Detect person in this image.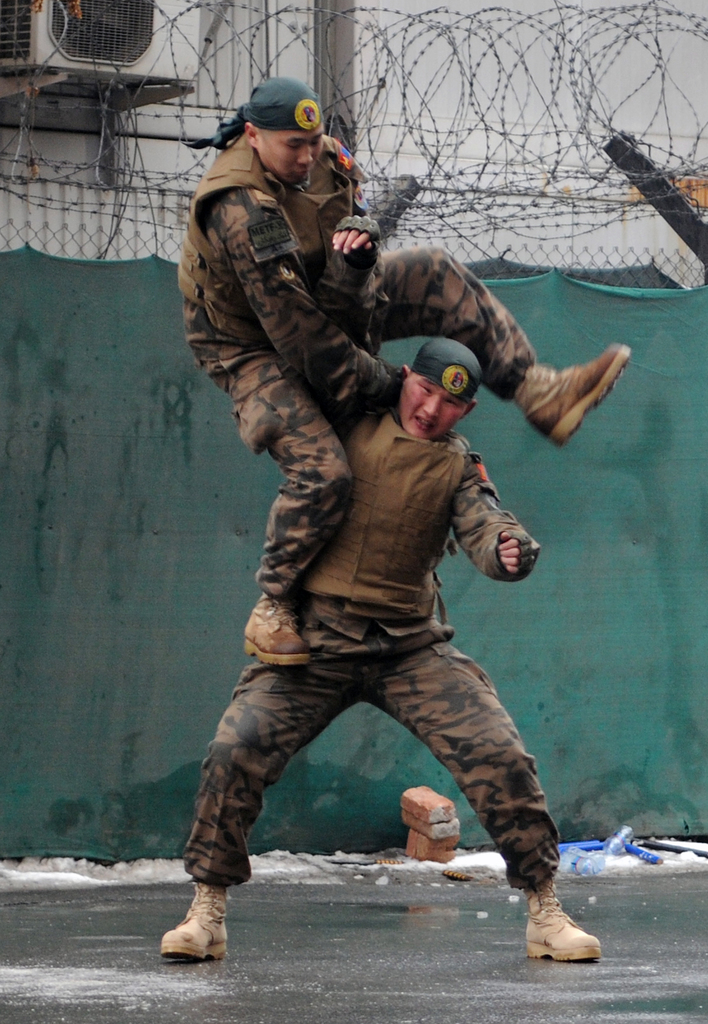
Detection: crop(180, 68, 632, 669).
